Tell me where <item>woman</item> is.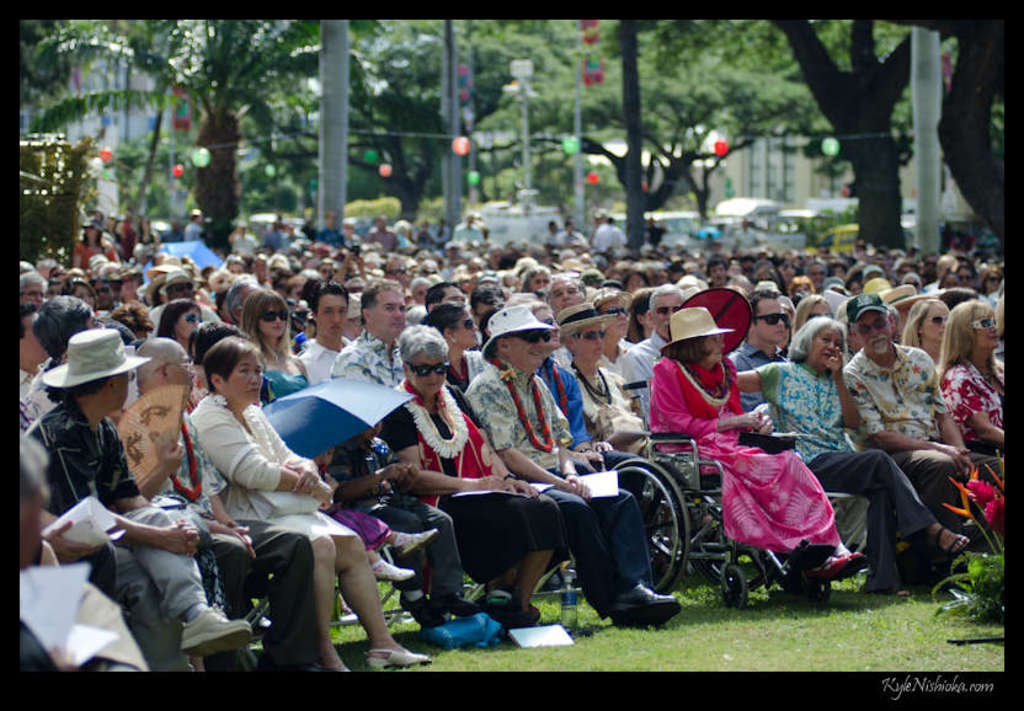
<item>woman</item> is at (738,327,969,593).
